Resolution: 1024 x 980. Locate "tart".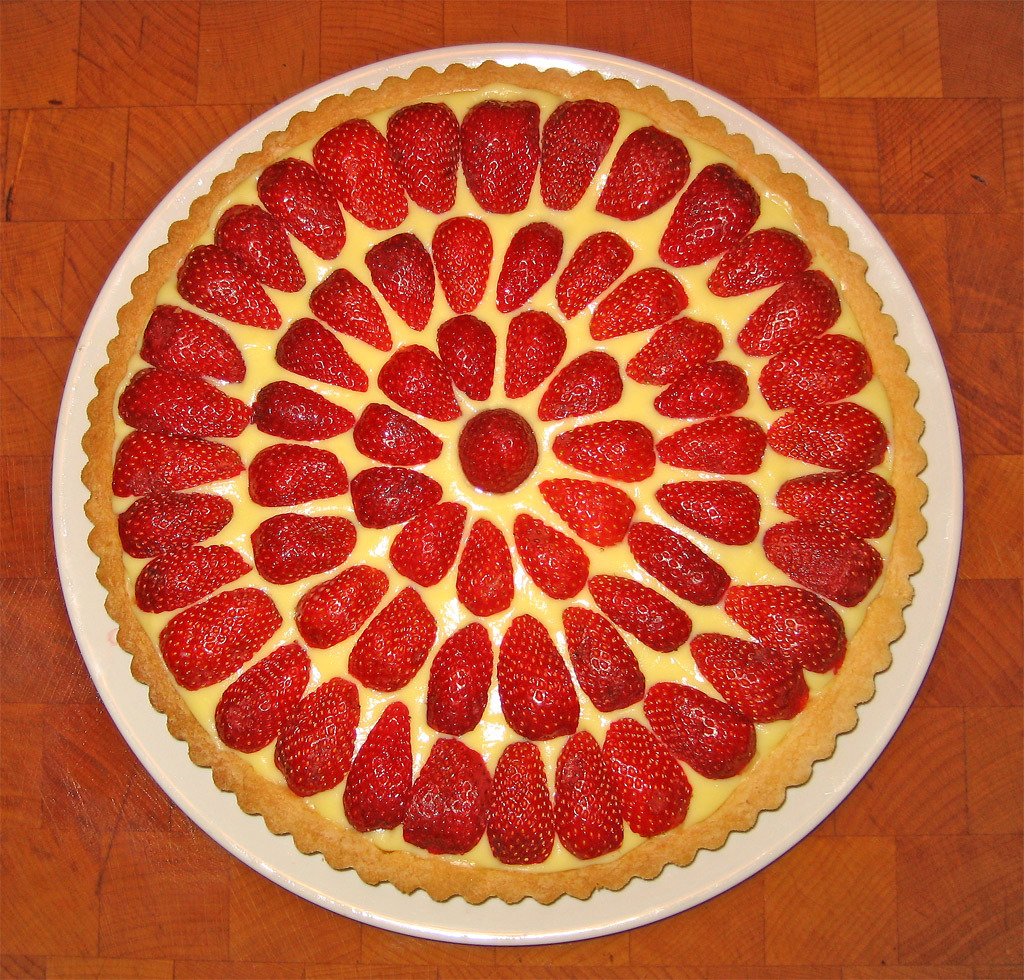
(74, 54, 936, 906).
